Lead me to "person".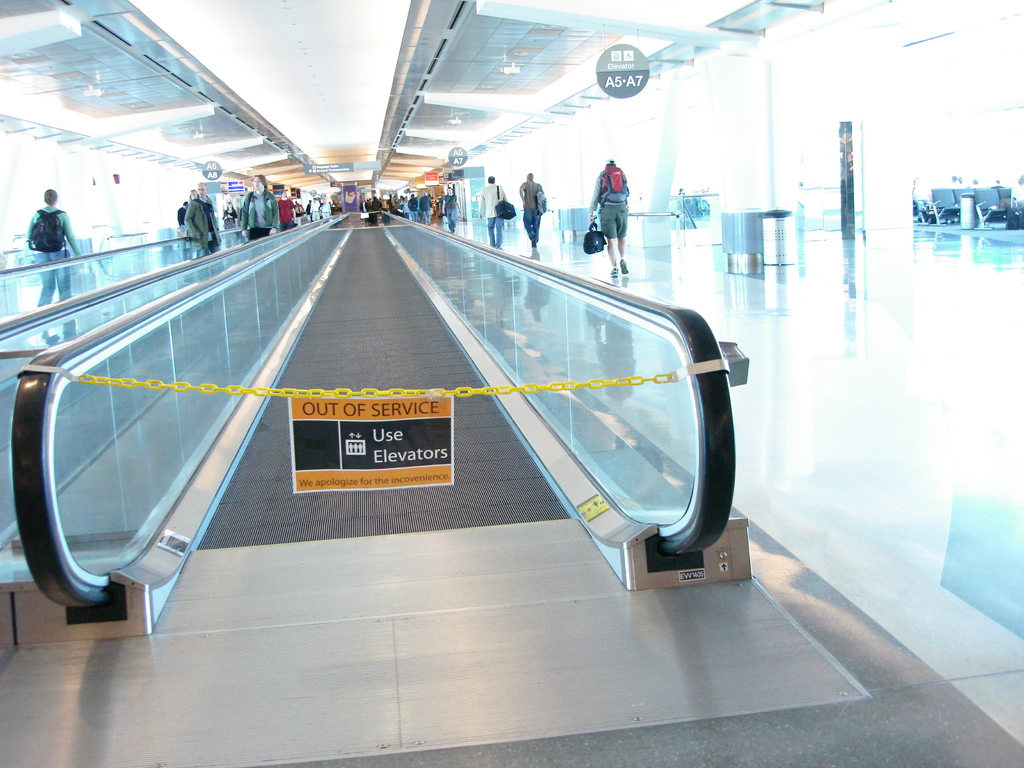
Lead to (x1=441, y1=187, x2=461, y2=232).
